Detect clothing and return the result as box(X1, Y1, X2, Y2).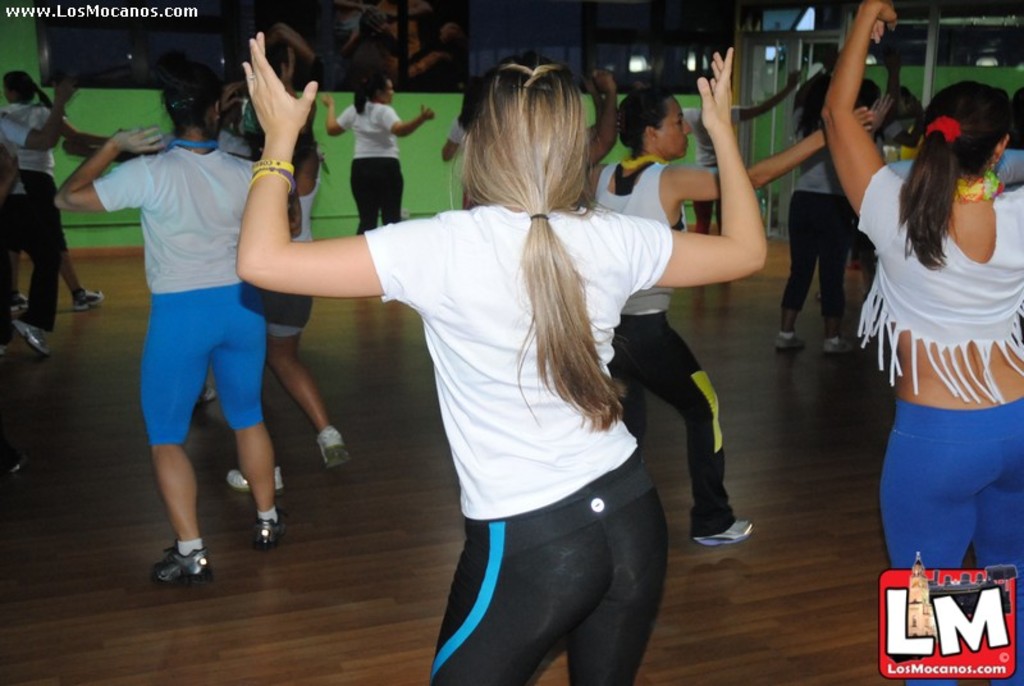
box(157, 124, 321, 339).
